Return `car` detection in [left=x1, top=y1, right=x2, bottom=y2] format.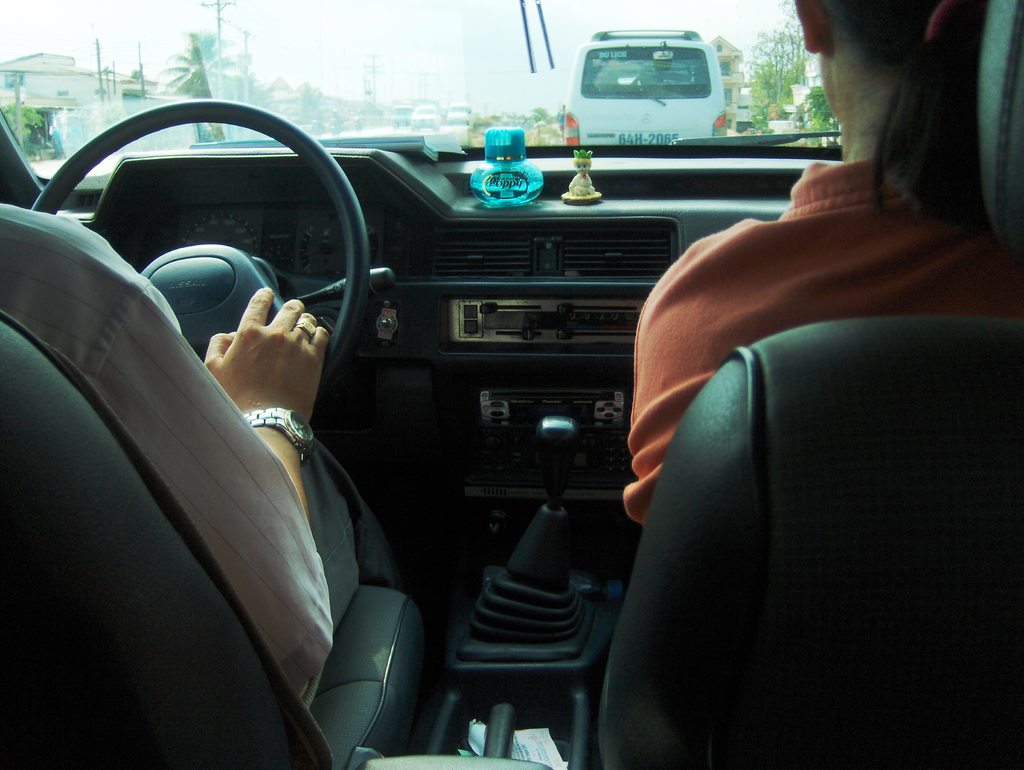
[left=447, top=105, right=467, bottom=124].
